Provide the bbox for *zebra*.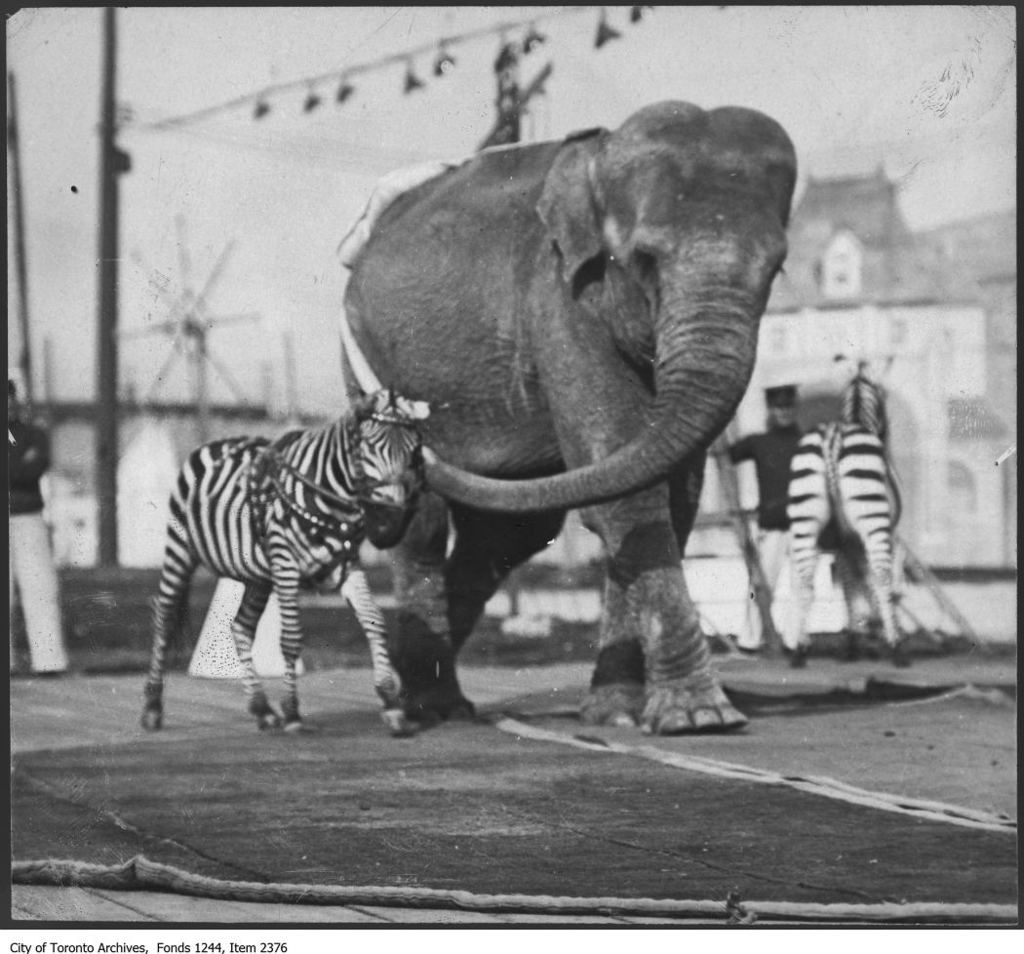
{"left": 784, "top": 350, "right": 915, "bottom": 661}.
